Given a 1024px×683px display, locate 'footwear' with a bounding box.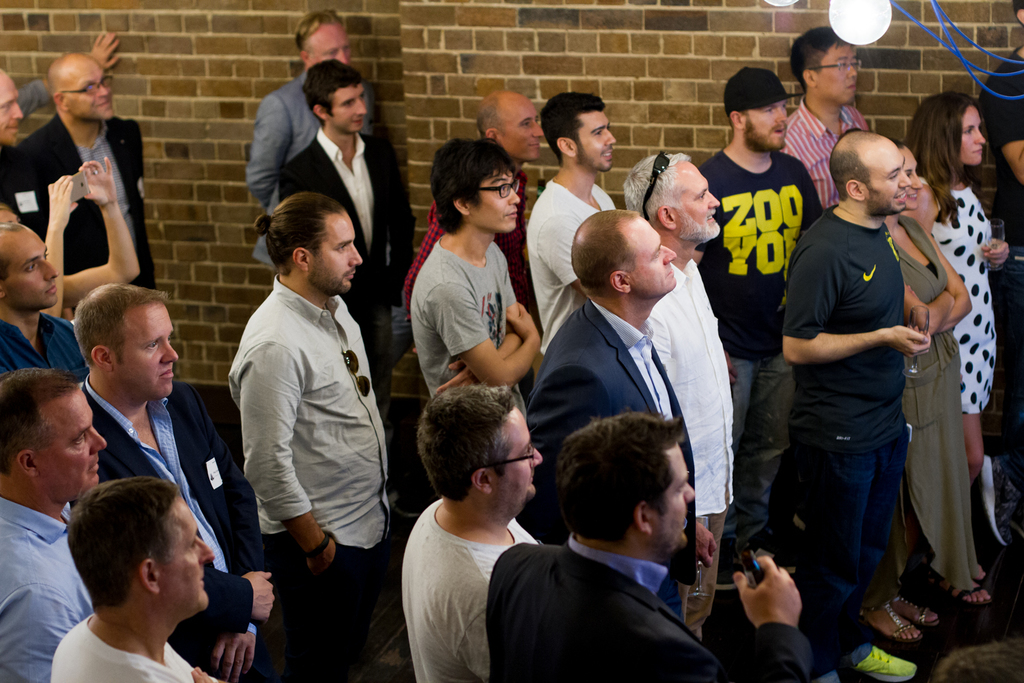
Located: [743, 545, 798, 574].
